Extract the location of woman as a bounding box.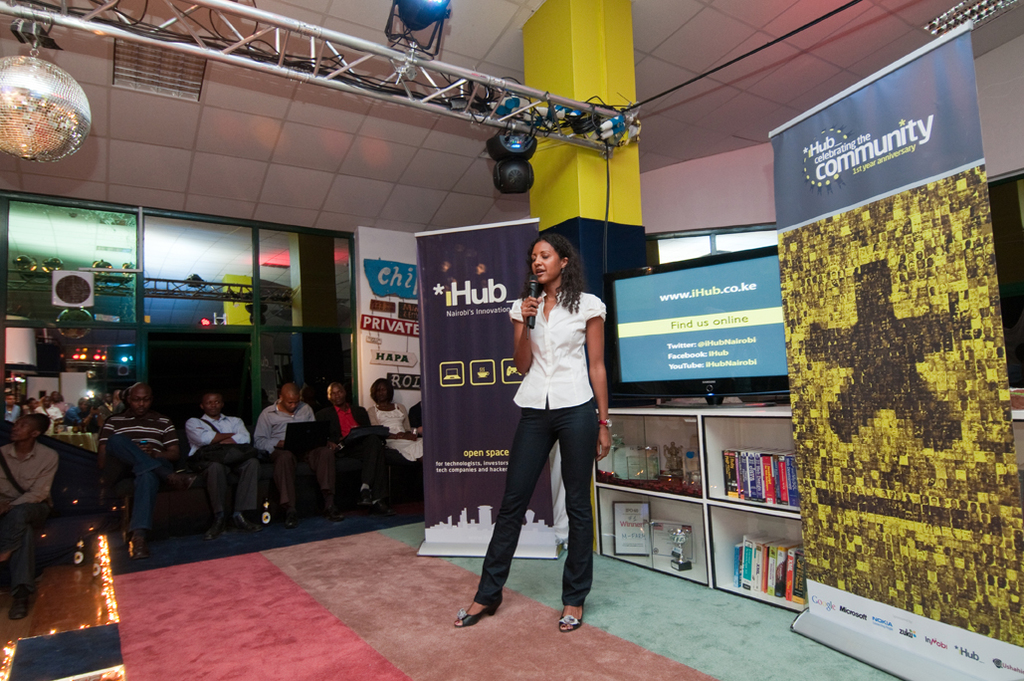
left=482, top=217, right=616, bottom=639.
